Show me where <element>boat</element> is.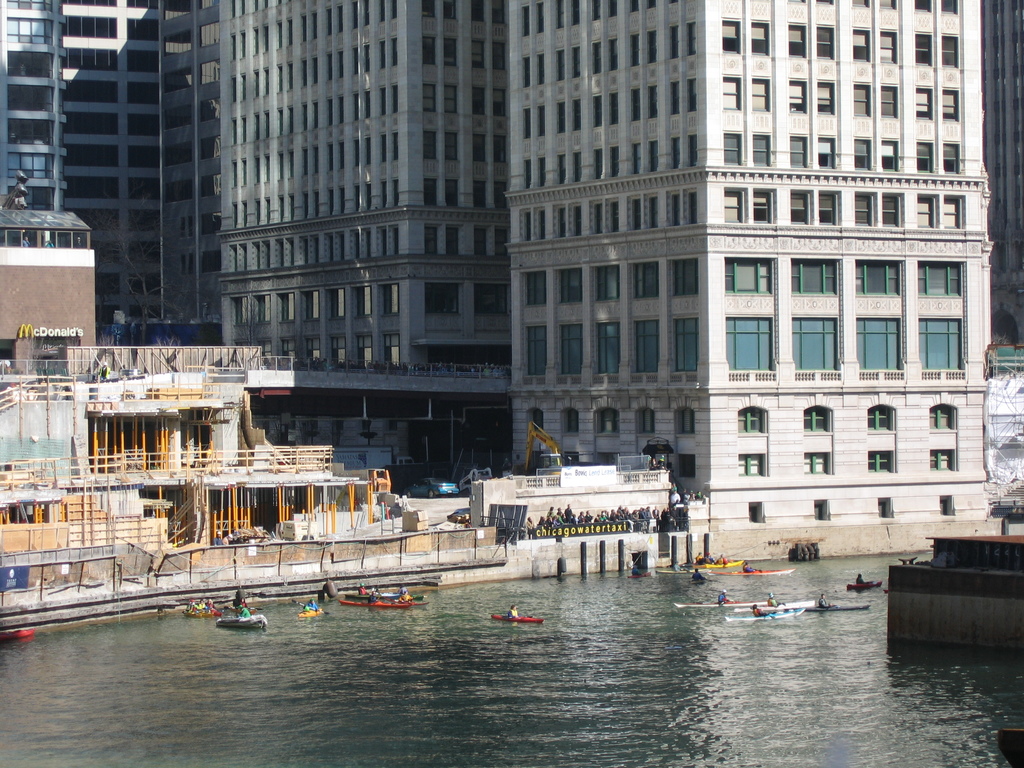
<element>boat</element> is at 345/590/429/600.
